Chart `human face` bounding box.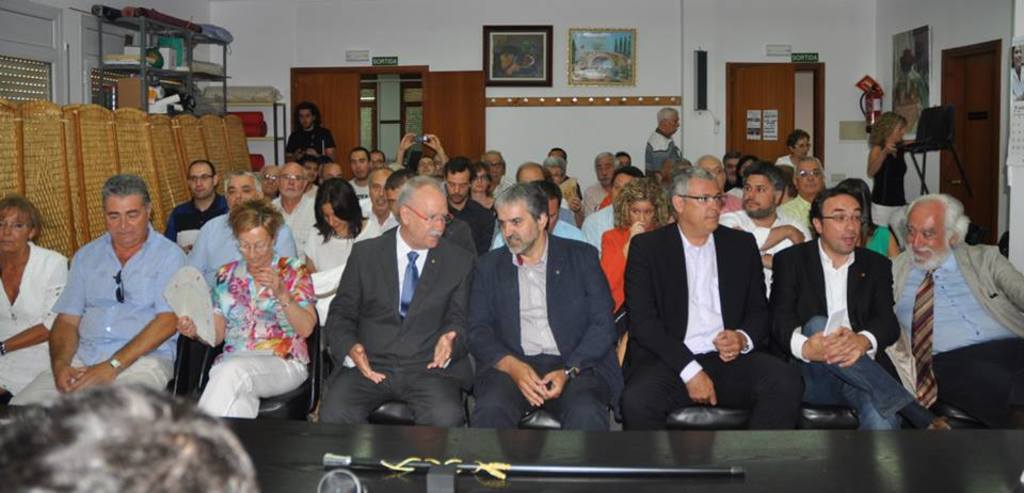
Charted: 304 160 320 181.
